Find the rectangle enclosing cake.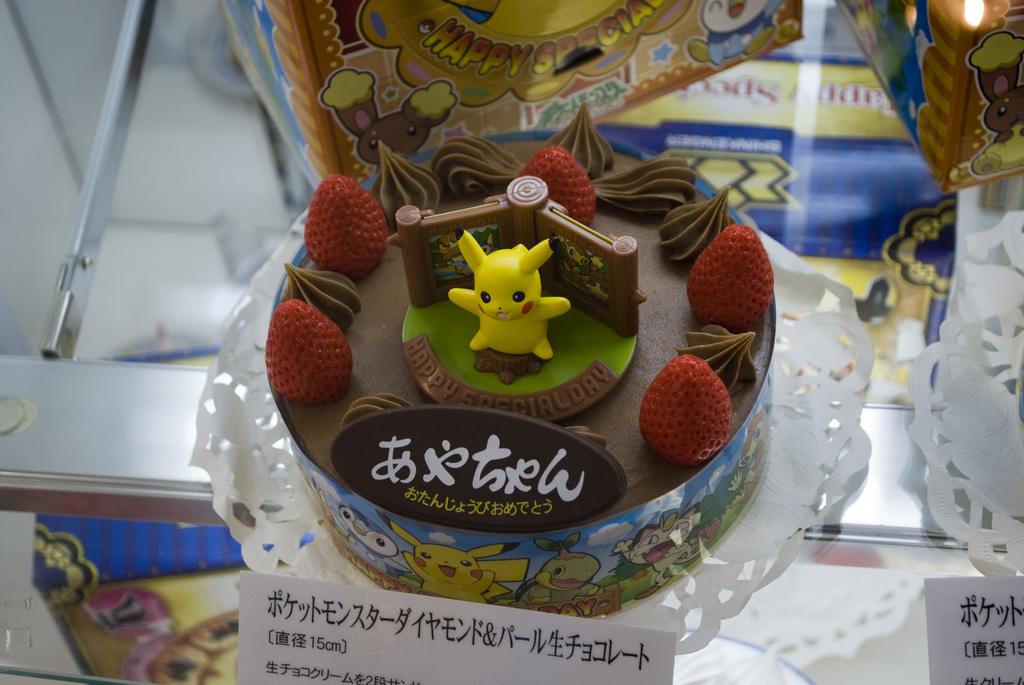
[left=268, top=98, right=774, bottom=620].
